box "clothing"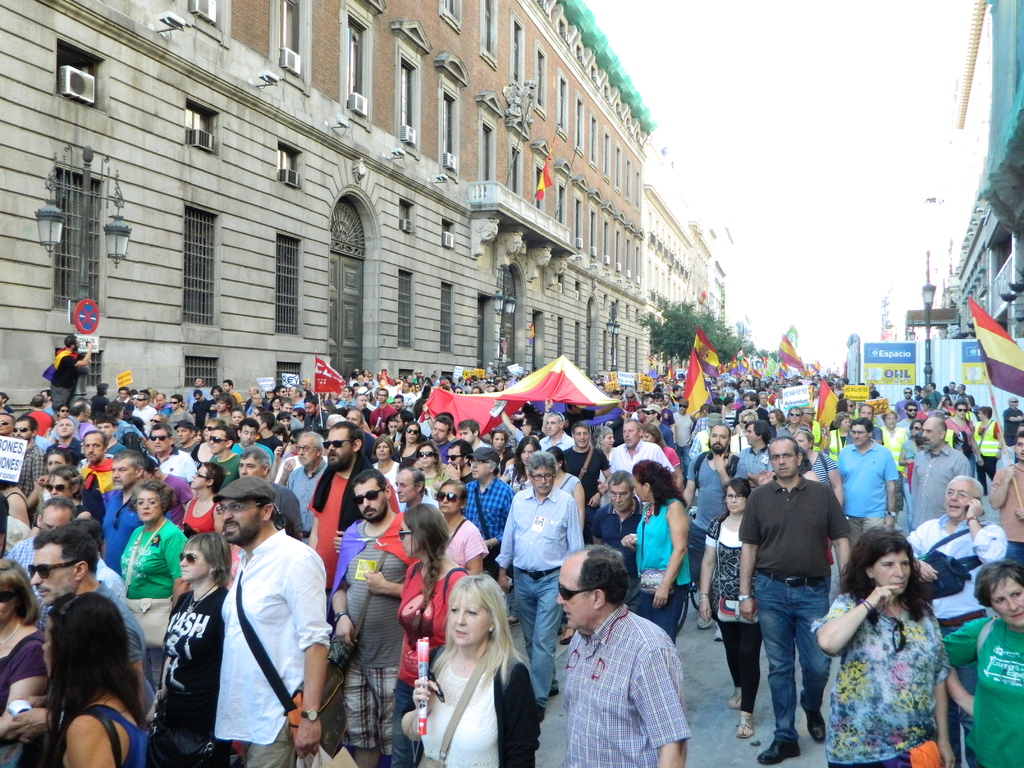
[x1=148, y1=446, x2=196, y2=486]
